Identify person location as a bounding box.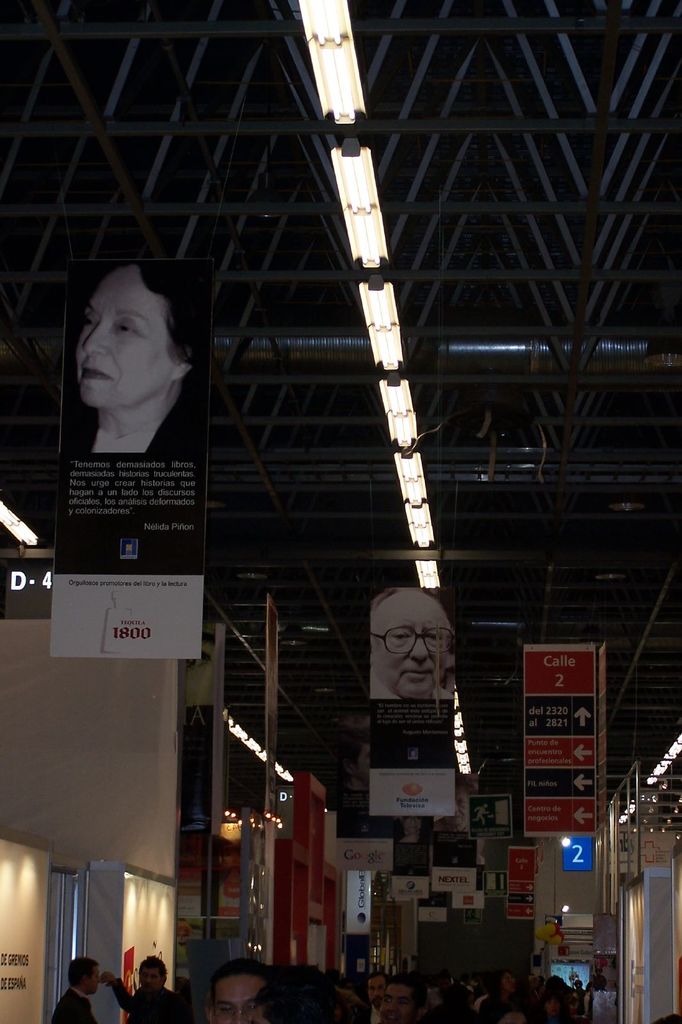
51, 954, 107, 1023.
